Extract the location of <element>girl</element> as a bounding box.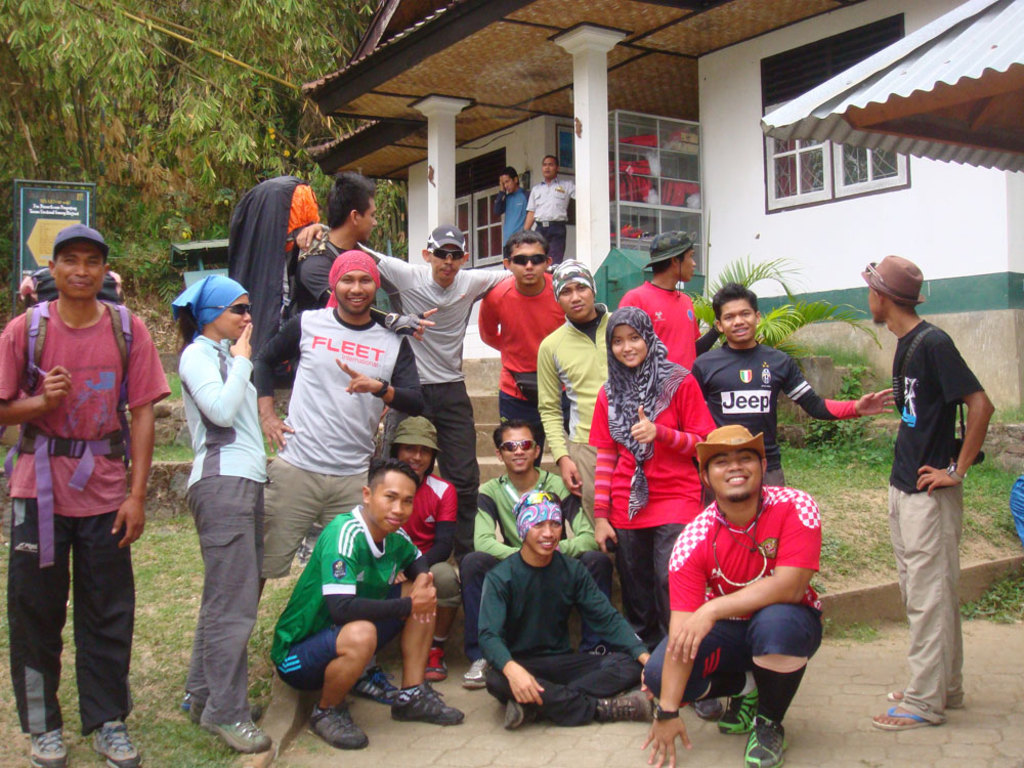
(left=588, top=306, right=719, bottom=655).
